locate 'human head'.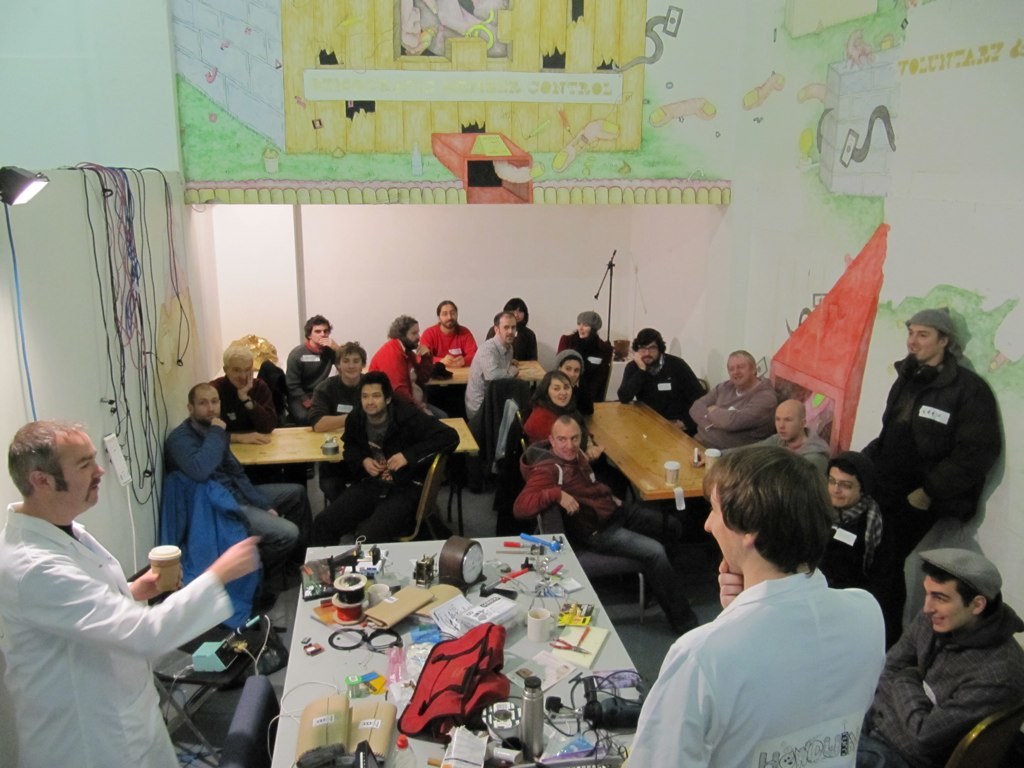
Bounding box: 360, 371, 392, 415.
